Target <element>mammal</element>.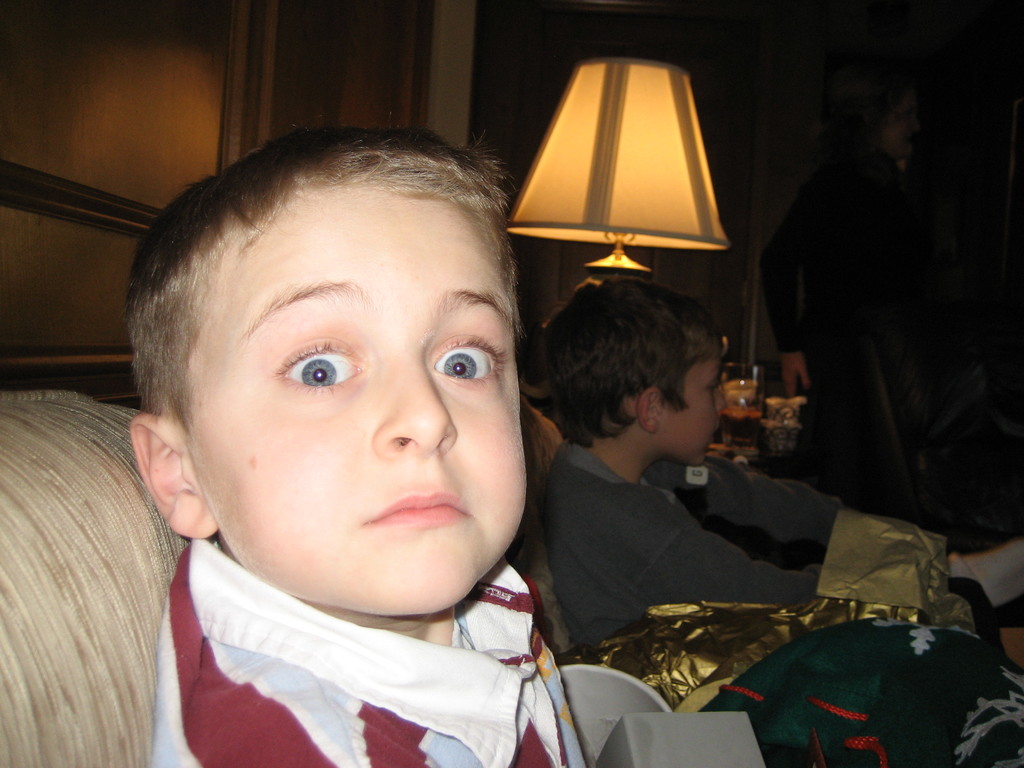
Target region: locate(538, 273, 952, 659).
